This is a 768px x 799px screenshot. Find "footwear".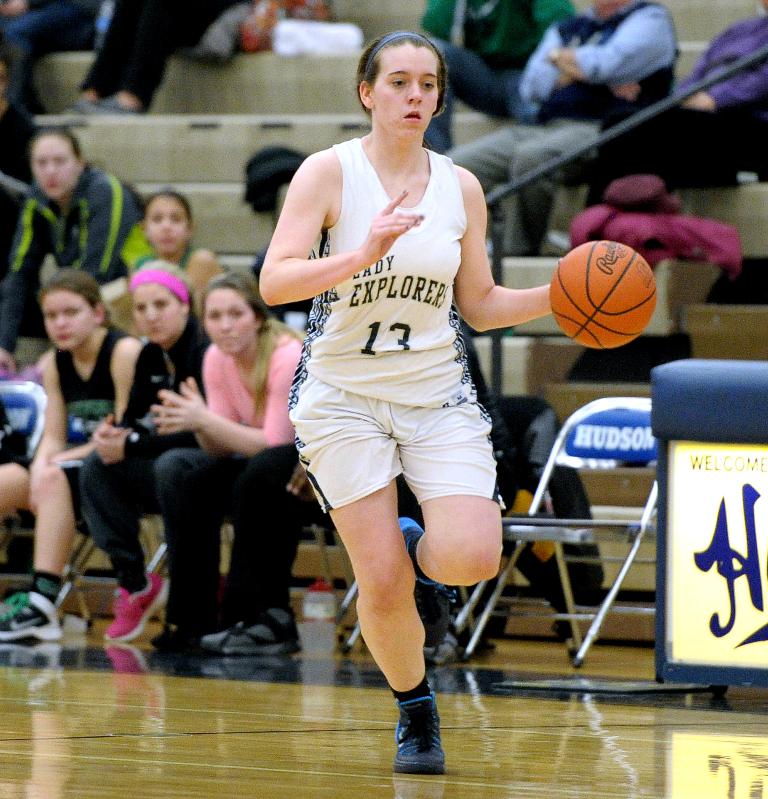
Bounding box: <region>202, 602, 306, 656</region>.
